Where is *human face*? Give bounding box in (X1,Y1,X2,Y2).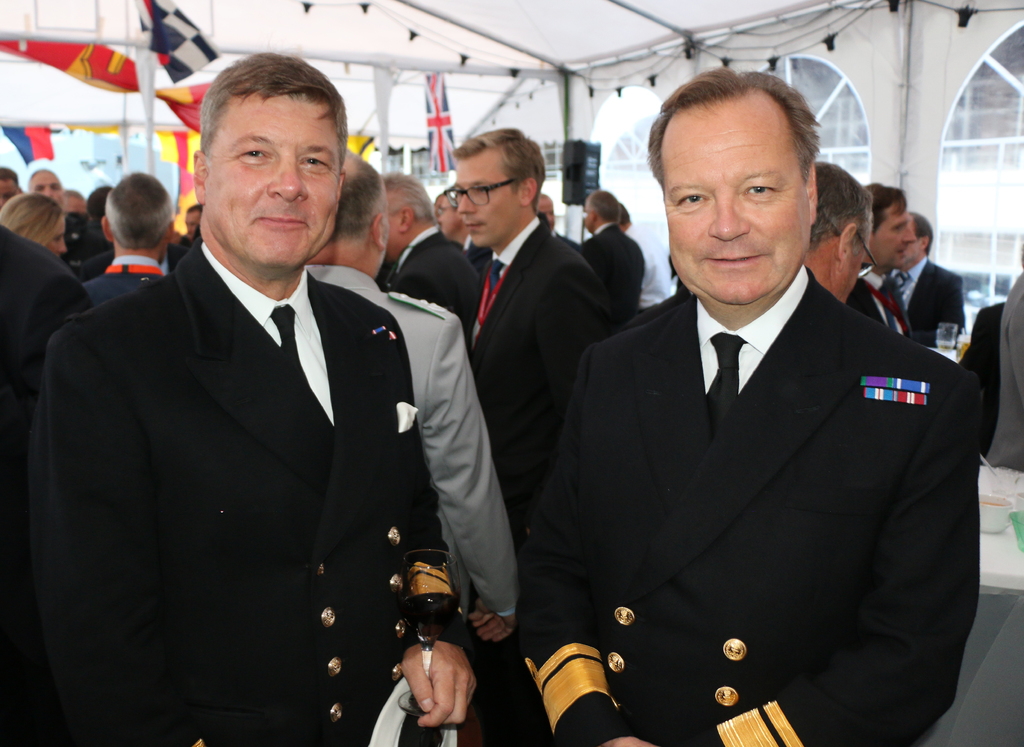
(666,110,812,313).
